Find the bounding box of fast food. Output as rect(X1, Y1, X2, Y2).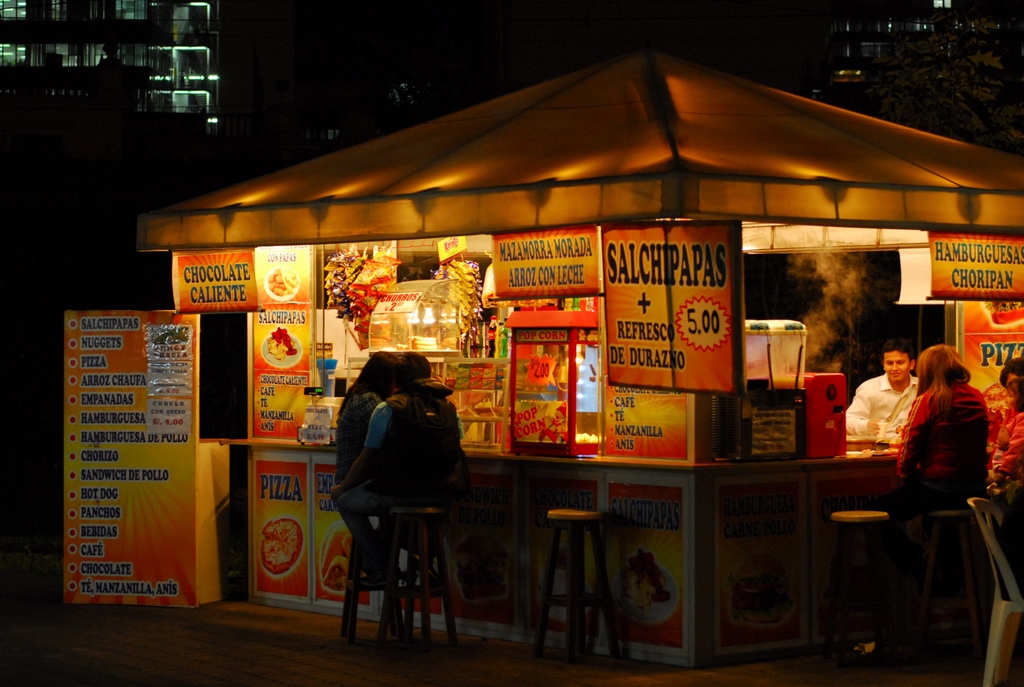
rect(314, 529, 369, 590).
